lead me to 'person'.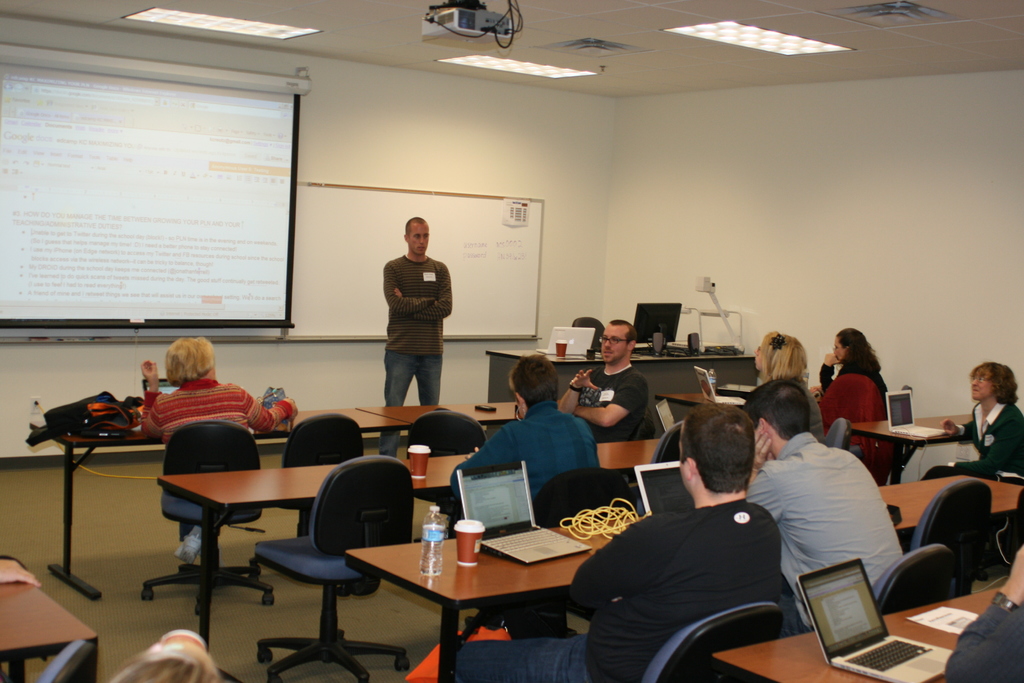
Lead to left=452, top=354, right=595, bottom=504.
